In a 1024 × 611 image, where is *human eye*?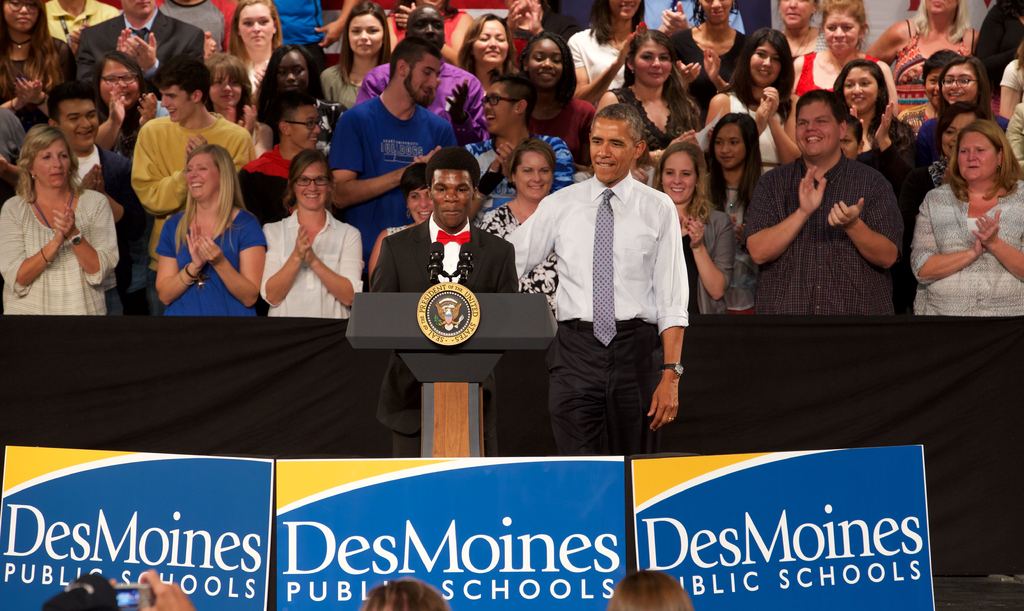
box(593, 139, 604, 145).
